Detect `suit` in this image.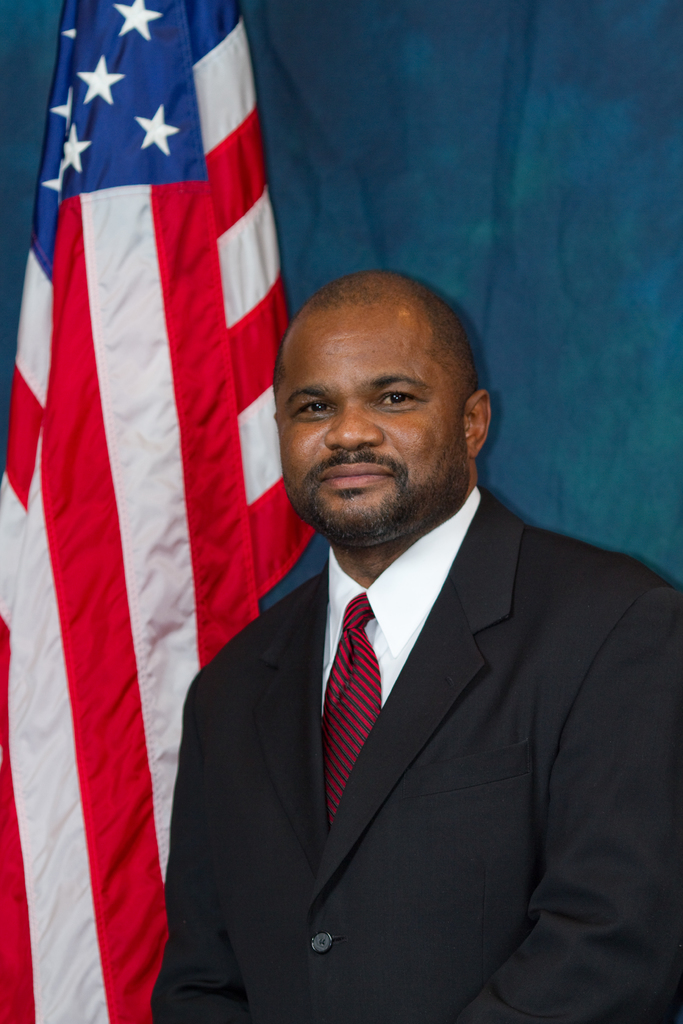
Detection: BBox(160, 396, 646, 1018).
